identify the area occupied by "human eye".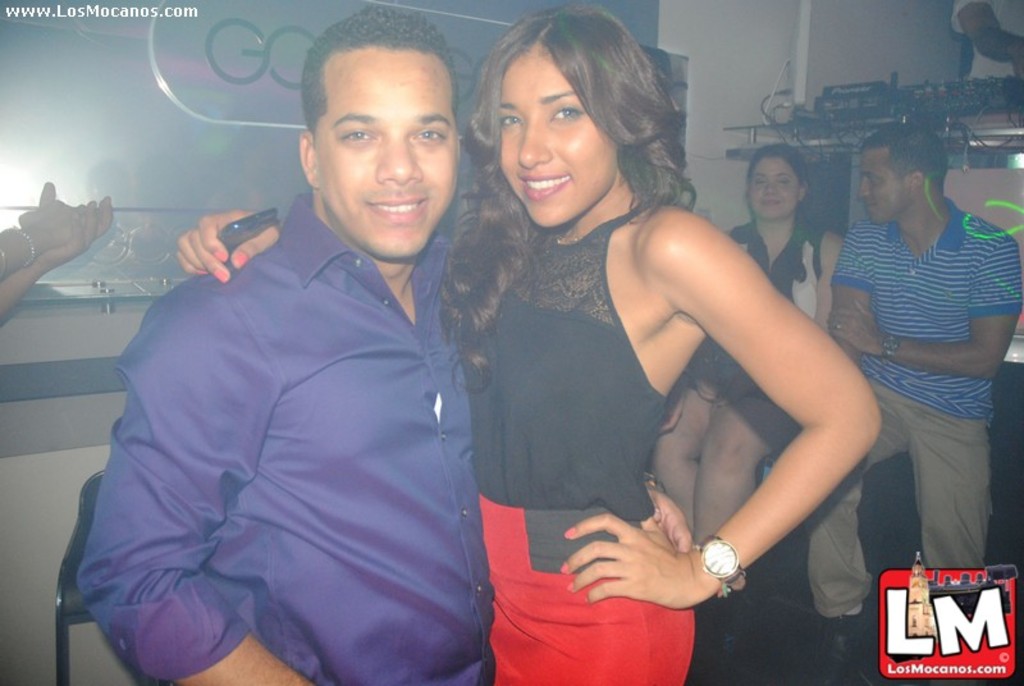
Area: [498,108,517,132].
